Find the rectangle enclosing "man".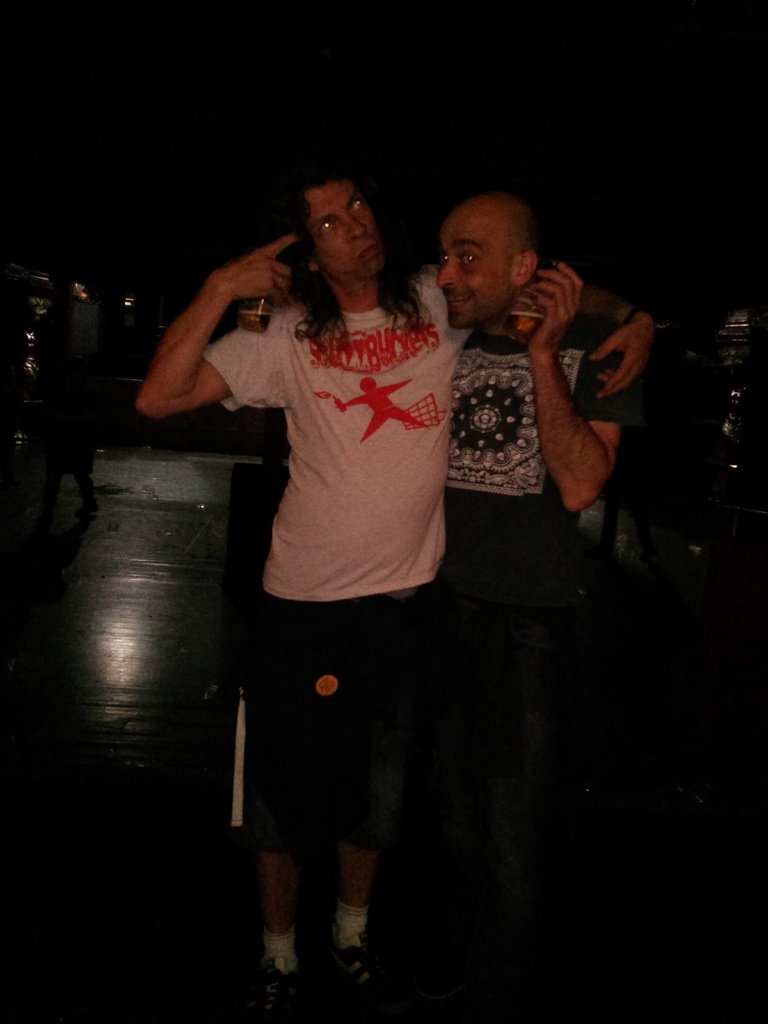
left=132, top=156, right=666, bottom=1023.
